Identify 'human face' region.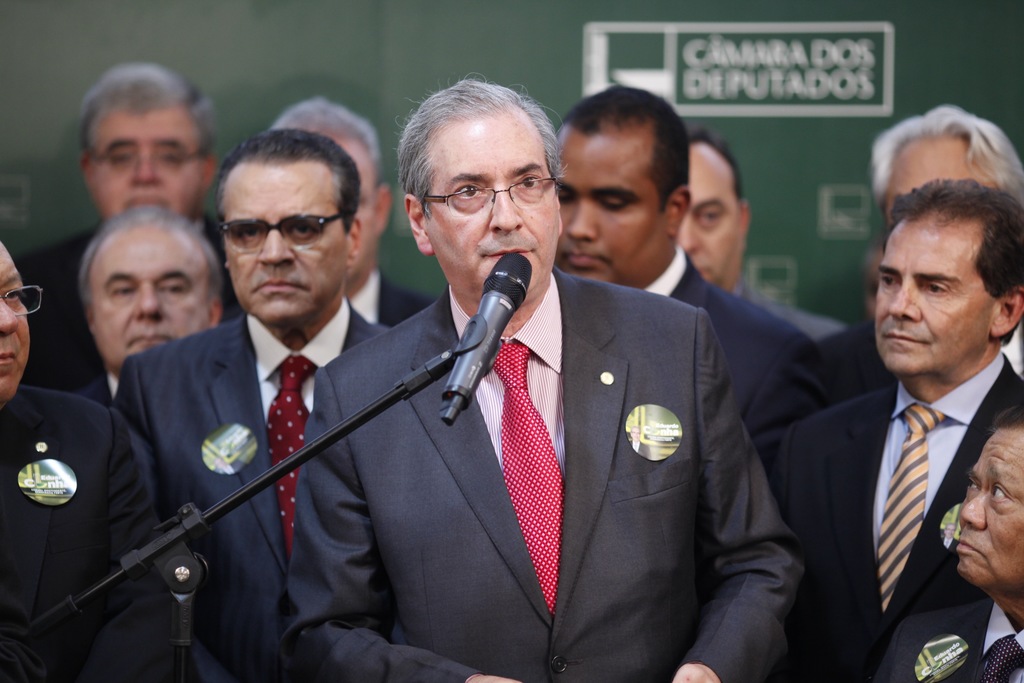
Region: (x1=955, y1=429, x2=1023, y2=591).
